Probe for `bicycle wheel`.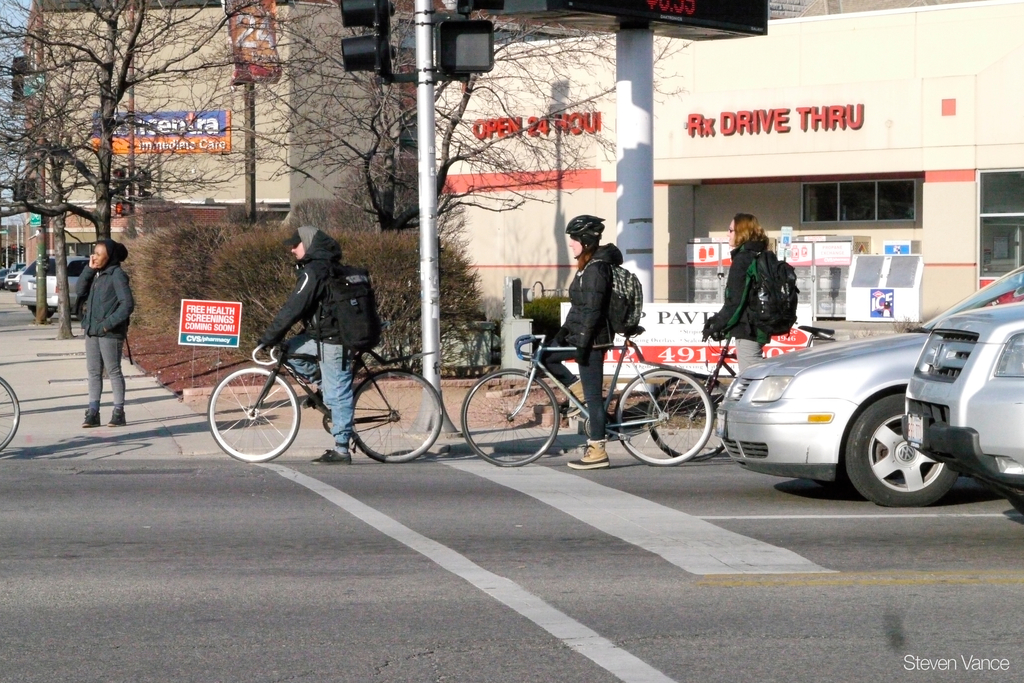
Probe result: bbox(648, 366, 734, 458).
